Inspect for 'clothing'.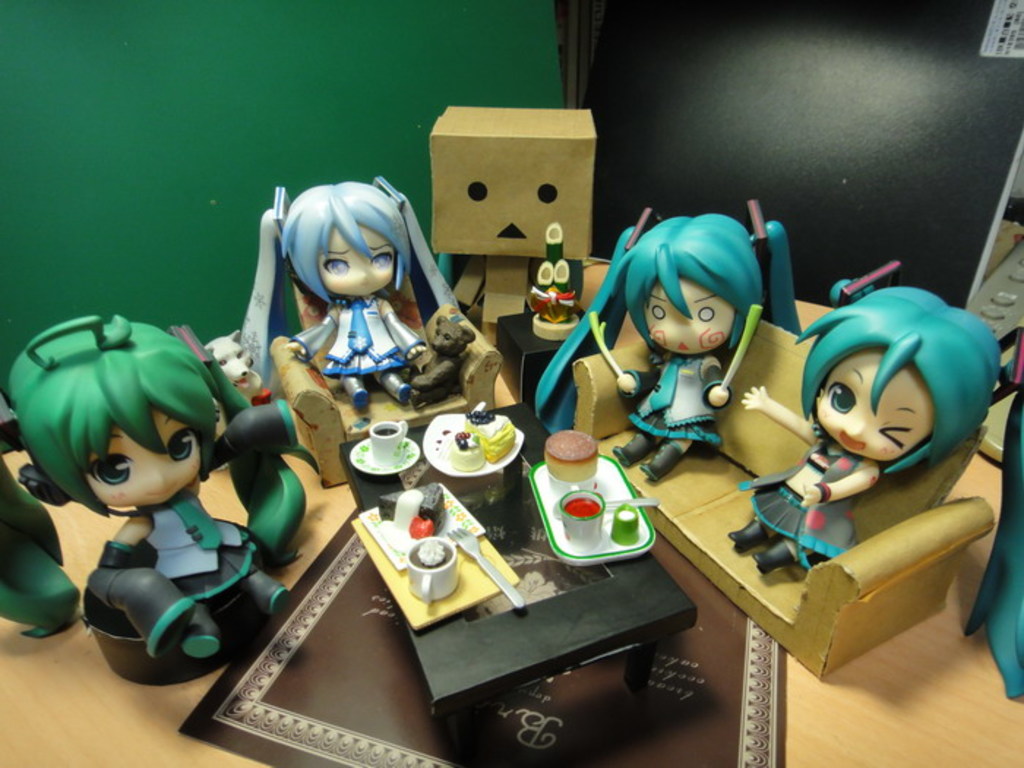
Inspection: left=290, top=282, right=432, bottom=377.
